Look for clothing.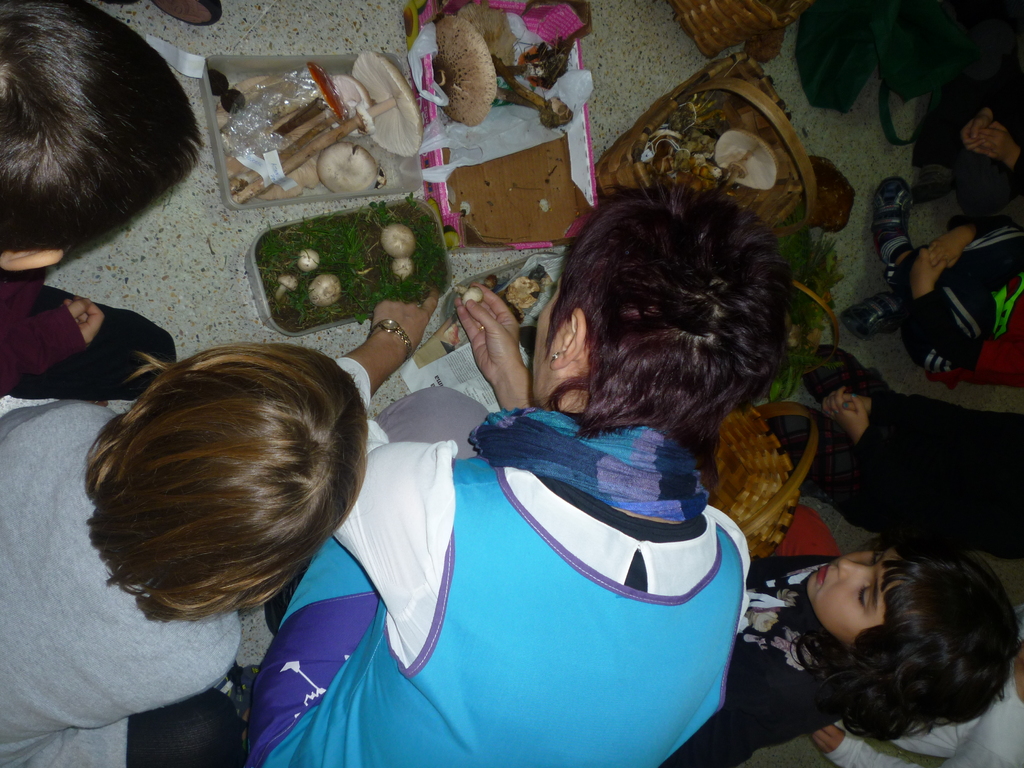
Found: [left=660, top=502, right=840, bottom=767].
